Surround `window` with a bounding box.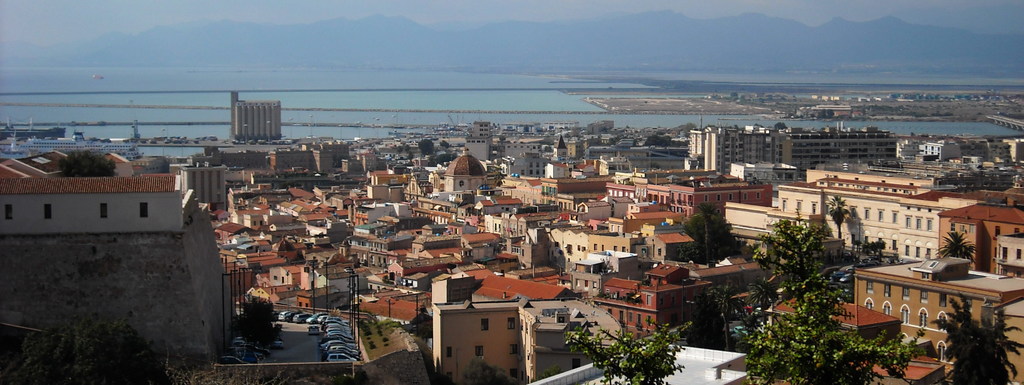
box=[900, 245, 914, 255].
